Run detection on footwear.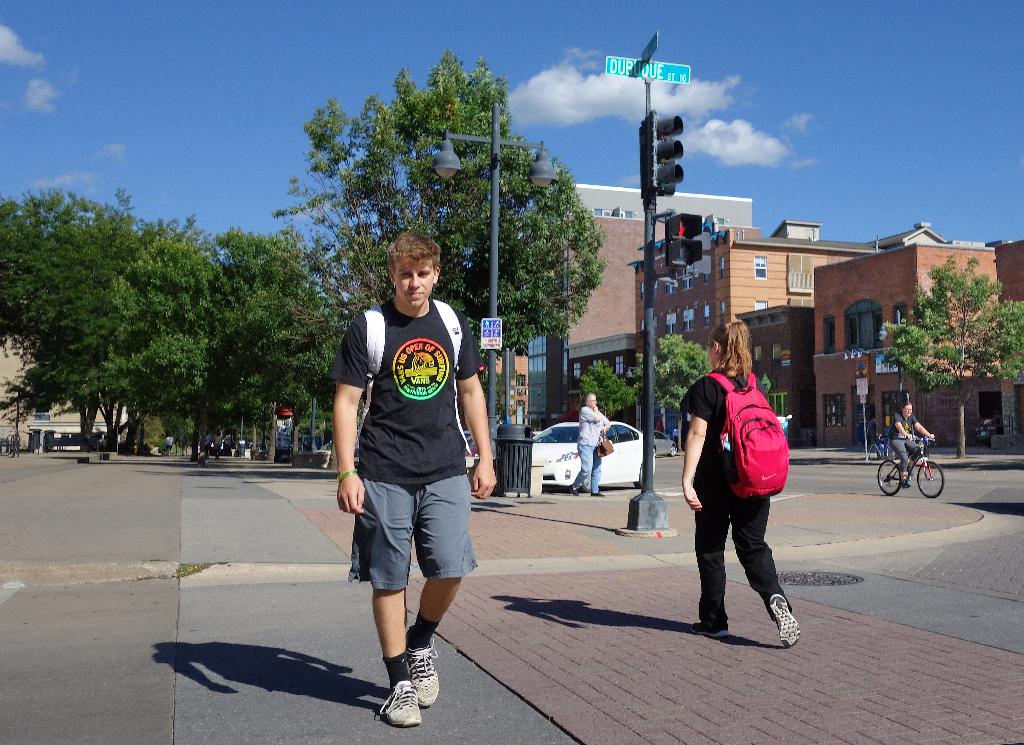
Result: crop(689, 623, 726, 639).
